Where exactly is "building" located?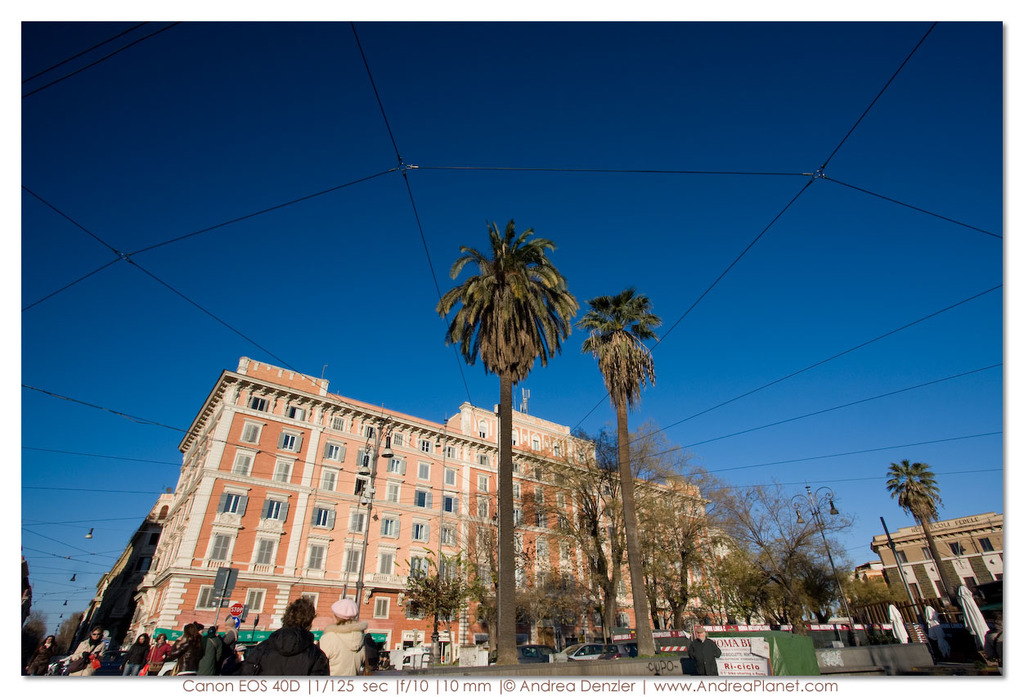
Its bounding box is [x1=843, y1=562, x2=885, y2=605].
